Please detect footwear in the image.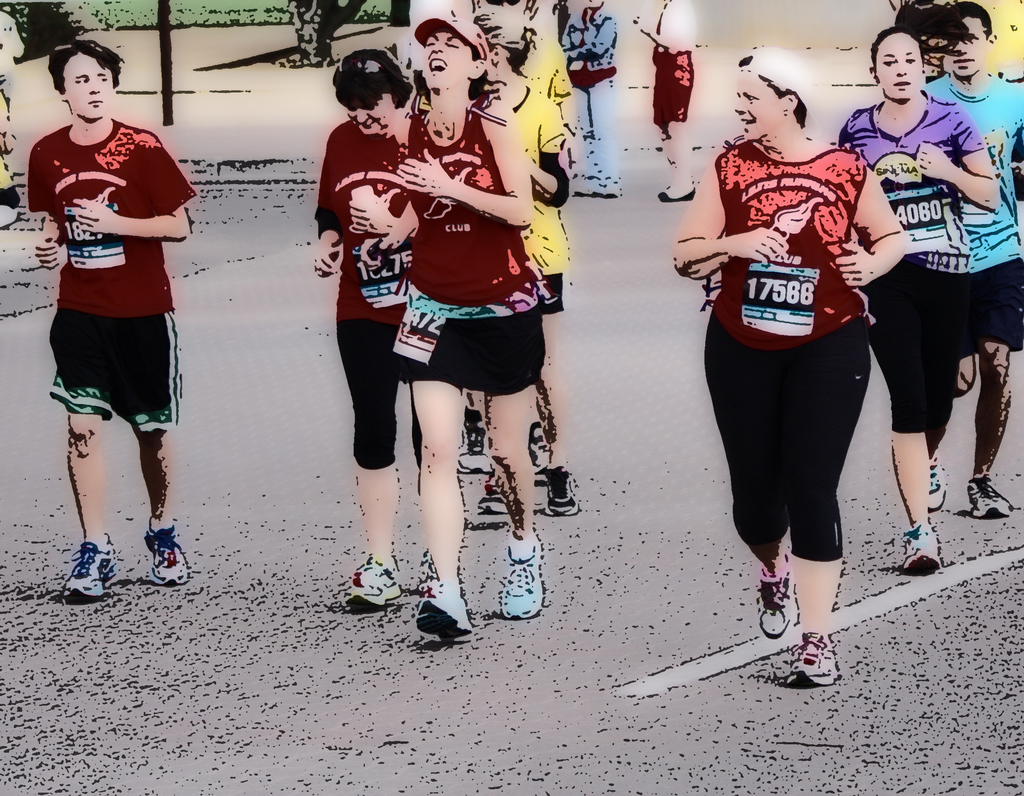
(783, 631, 840, 686).
